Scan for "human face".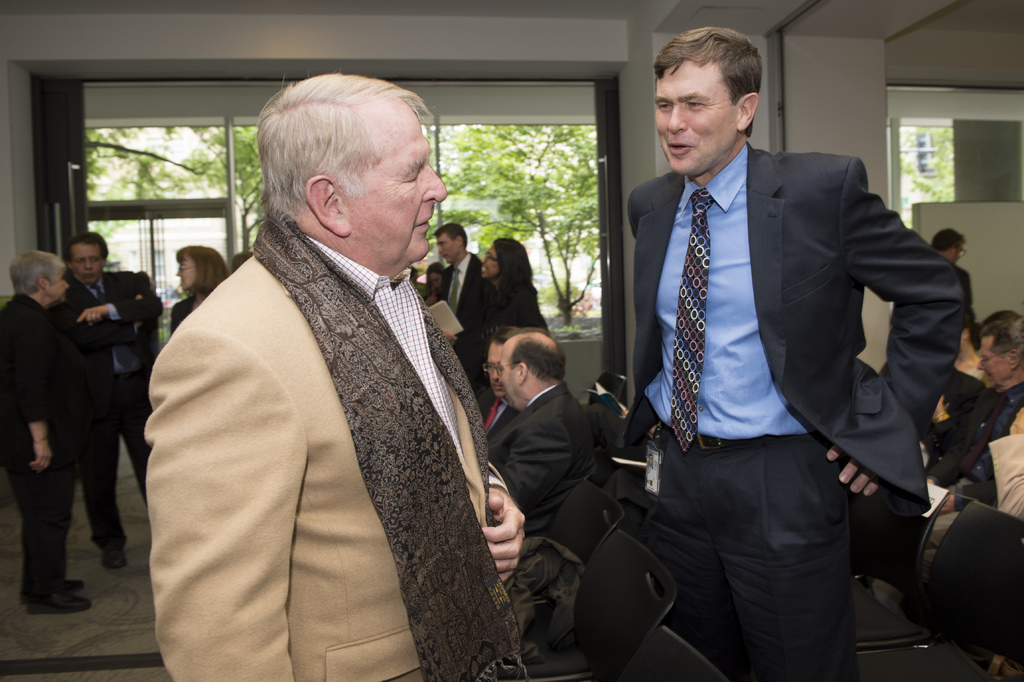
Scan result: <bbox>481, 245, 499, 278</bbox>.
